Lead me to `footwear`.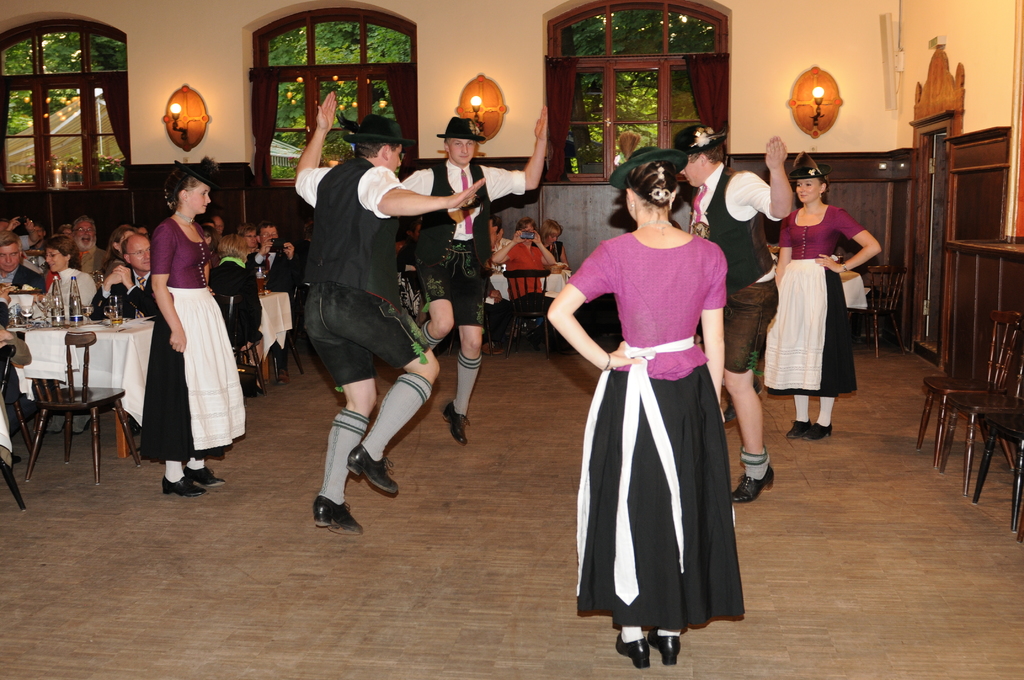
Lead to region(731, 464, 774, 504).
